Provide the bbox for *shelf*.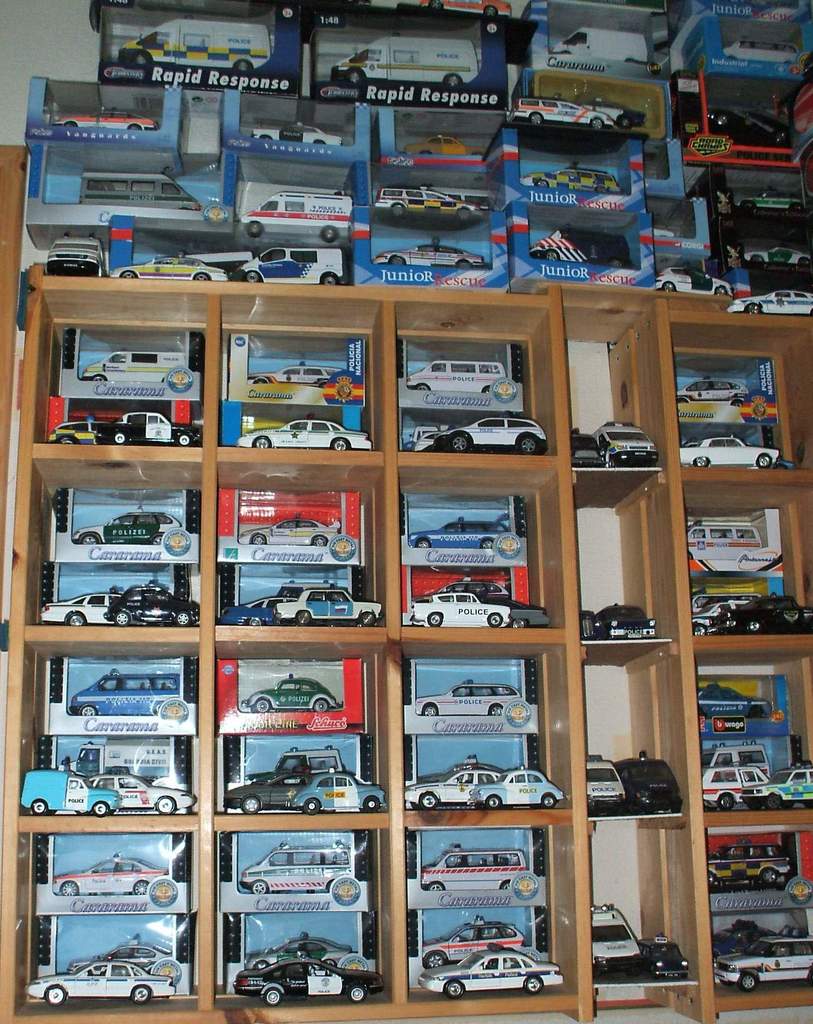
left=390, top=458, right=581, bottom=631.
